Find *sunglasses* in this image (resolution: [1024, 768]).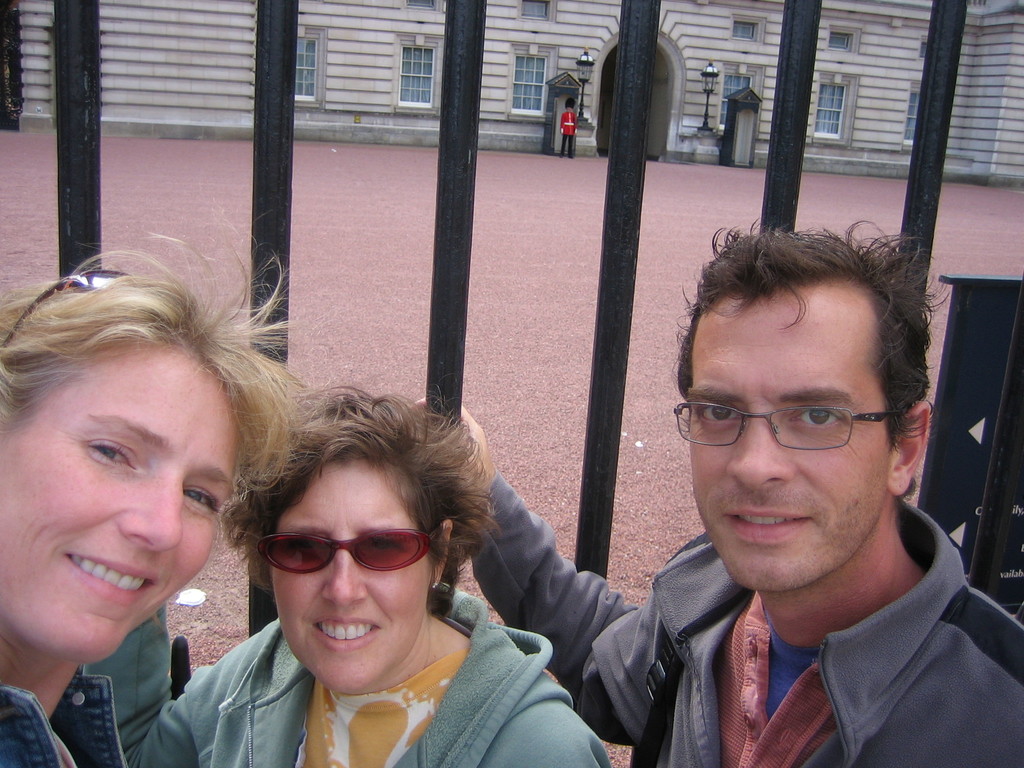
[x1=0, y1=269, x2=128, y2=346].
